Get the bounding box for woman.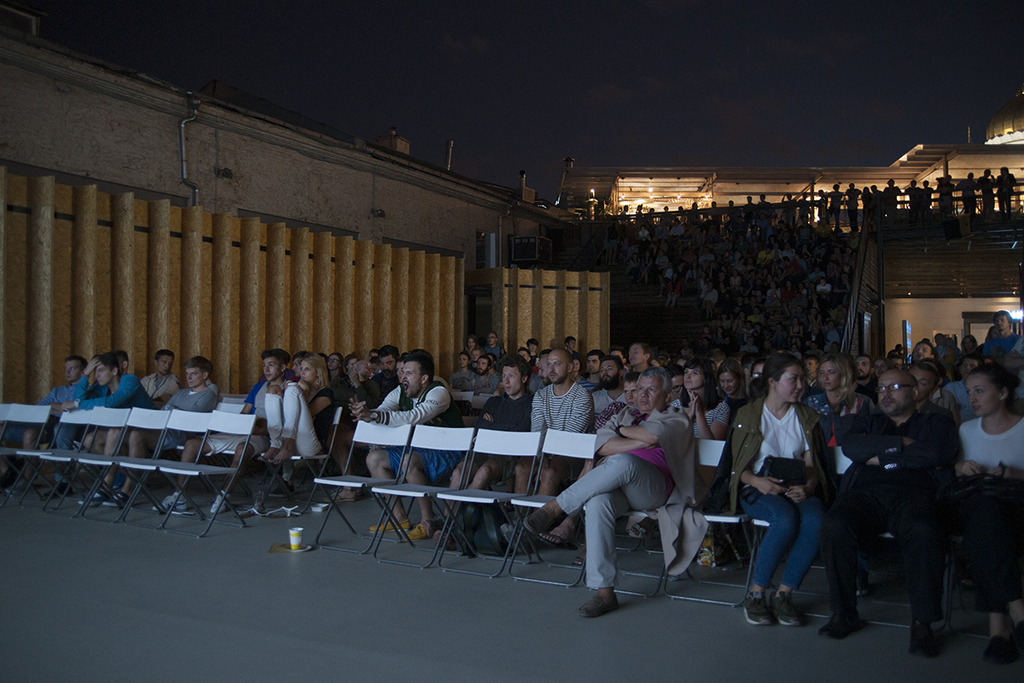
rect(803, 349, 878, 412).
